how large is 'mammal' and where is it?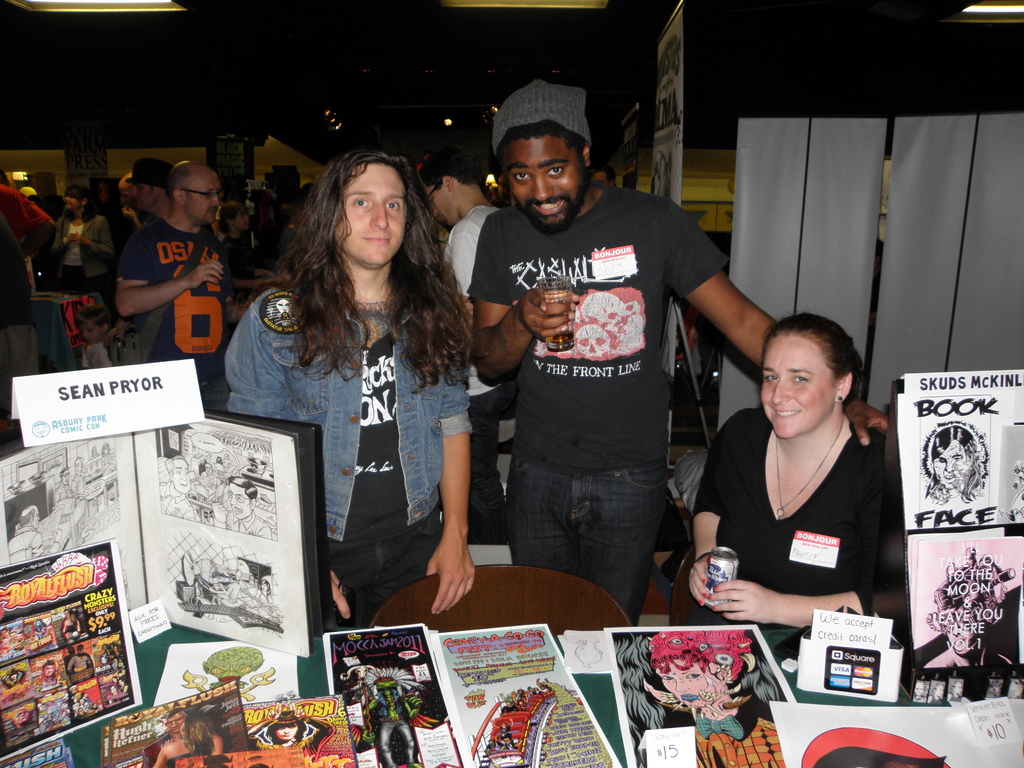
Bounding box: rect(9, 502, 44, 556).
